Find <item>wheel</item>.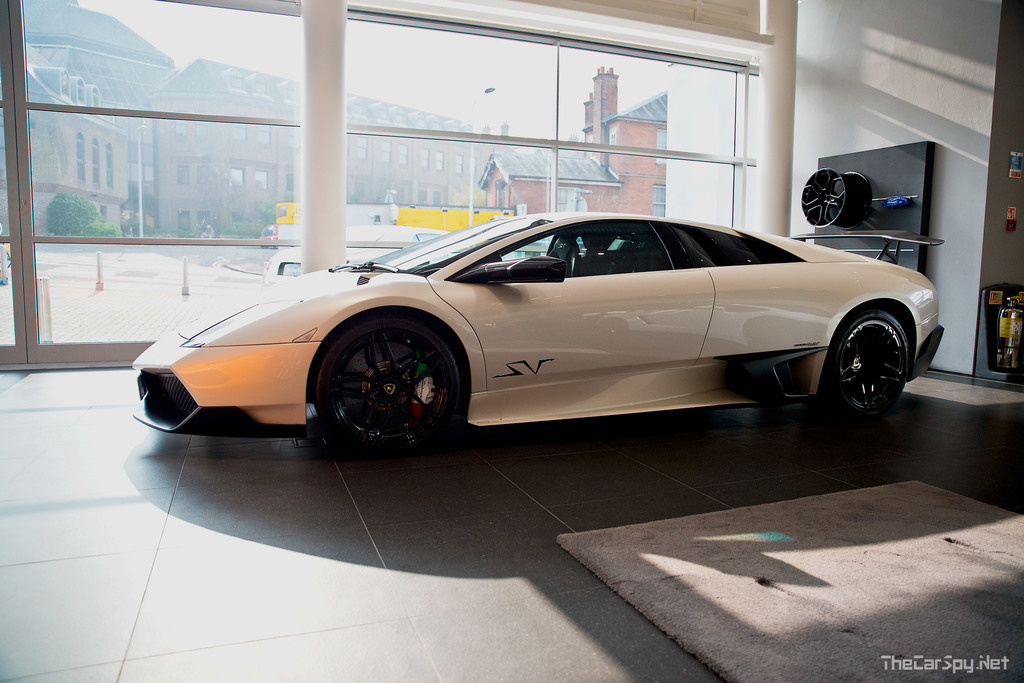
select_region(821, 307, 910, 430).
